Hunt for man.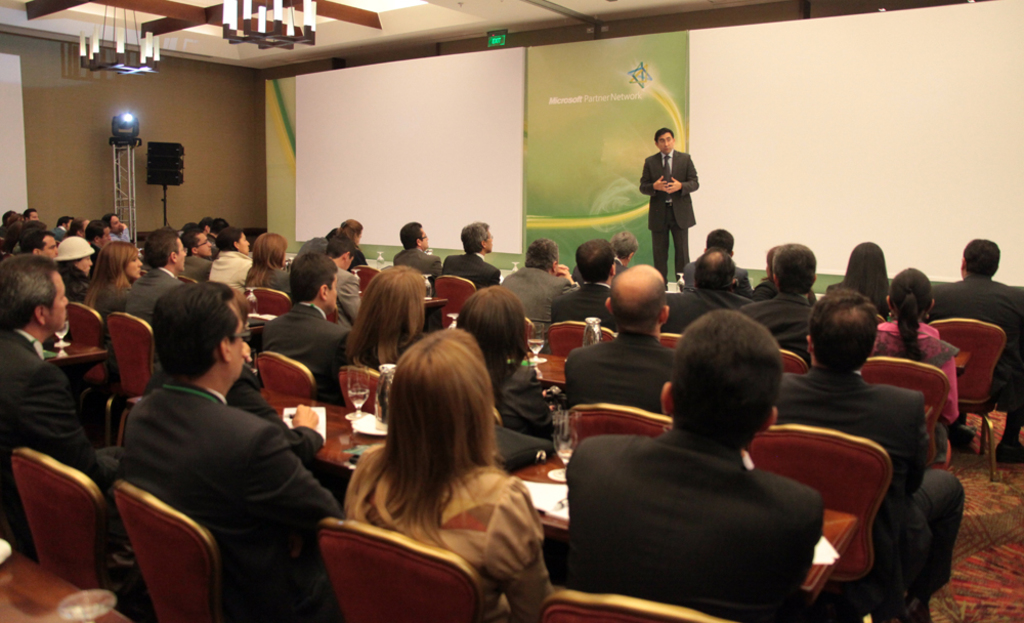
Hunted down at [x1=443, y1=223, x2=500, y2=291].
